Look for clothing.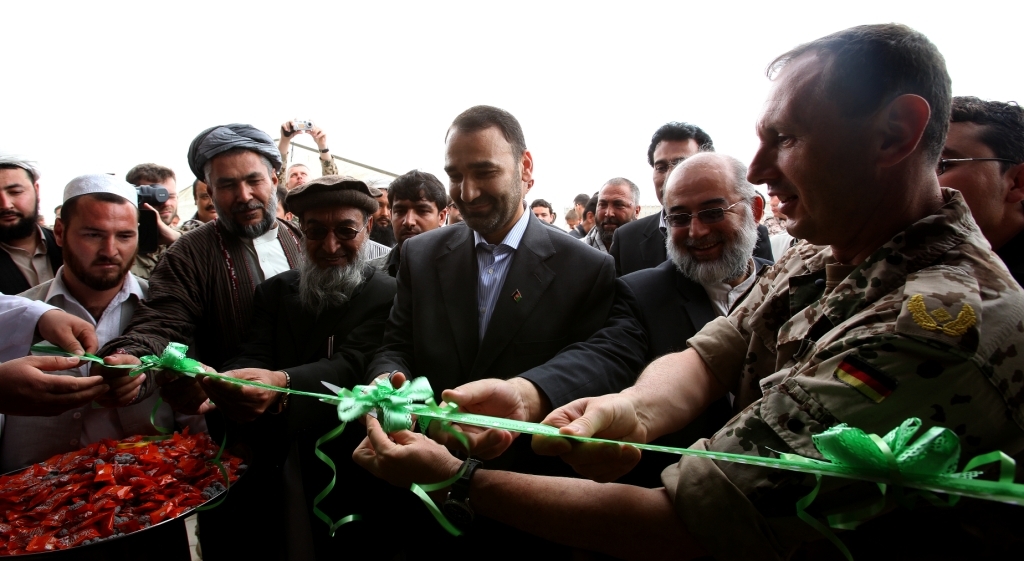
Found: <box>581,231,614,257</box>.
